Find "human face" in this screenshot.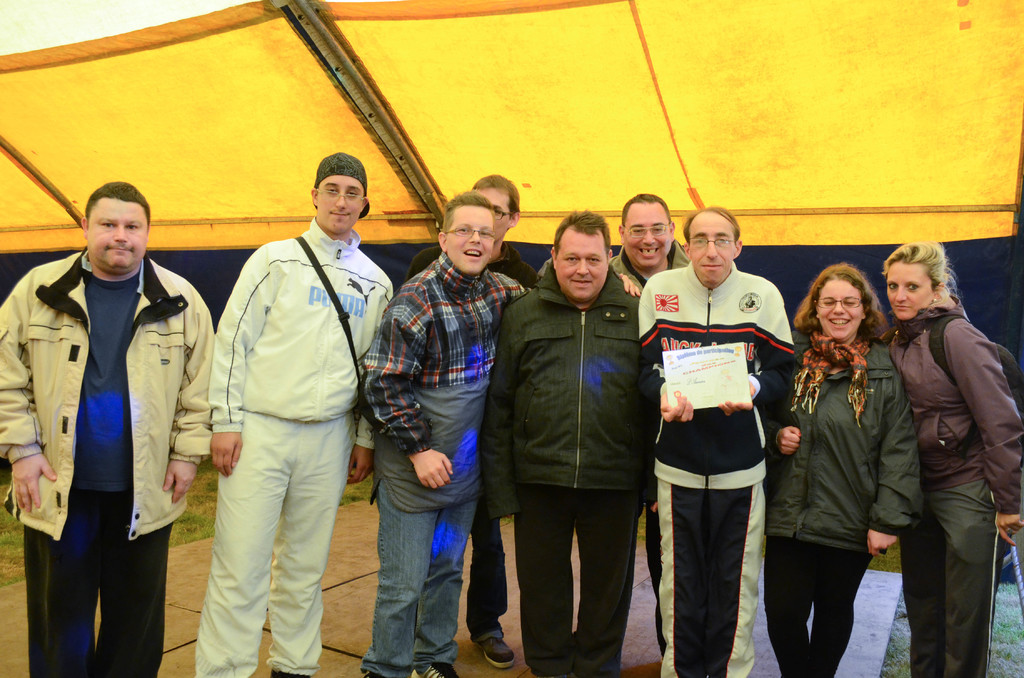
The bounding box for "human face" is (315, 175, 365, 238).
